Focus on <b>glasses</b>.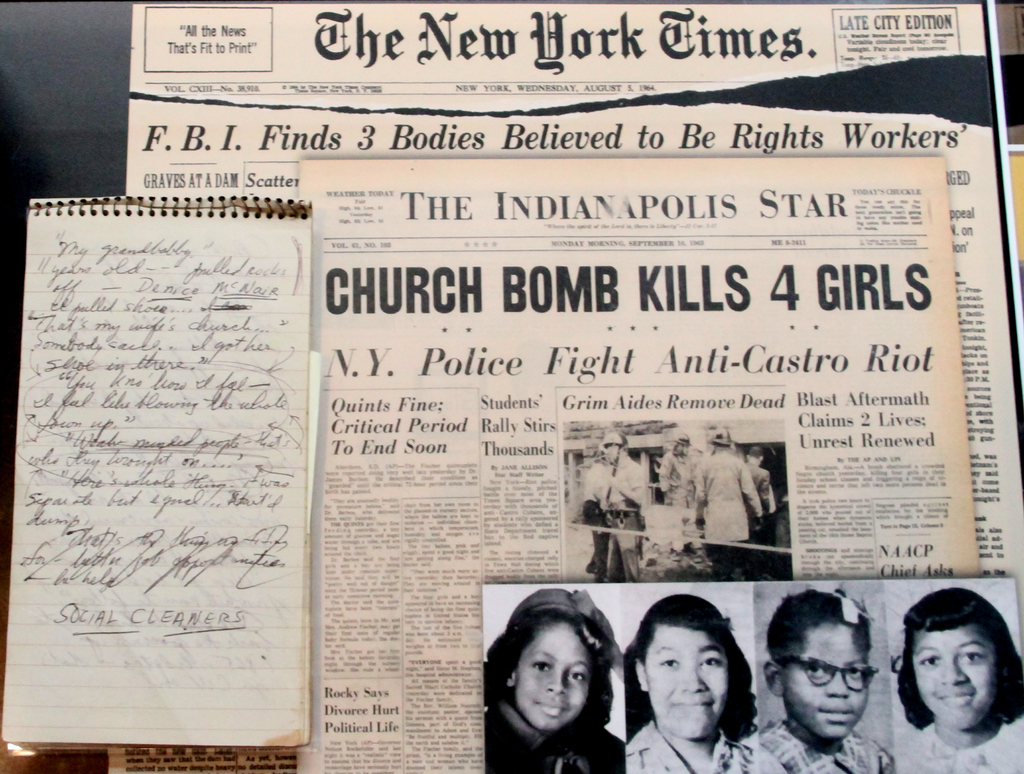
Focused at <bbox>775, 657, 881, 693</bbox>.
